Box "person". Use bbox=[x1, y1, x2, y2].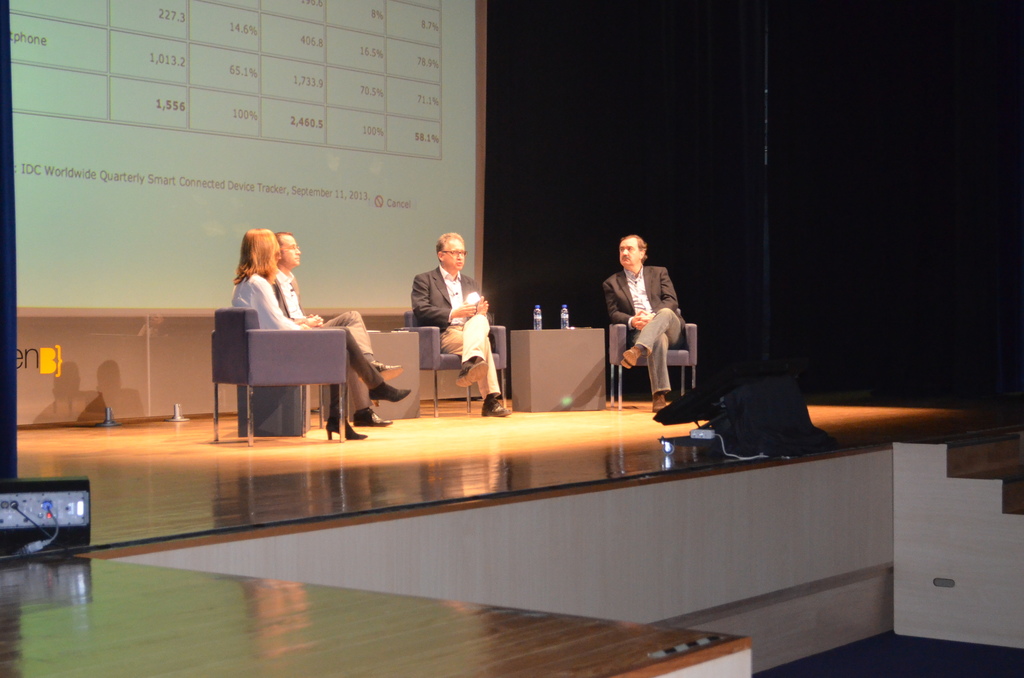
bbox=[237, 229, 392, 437].
